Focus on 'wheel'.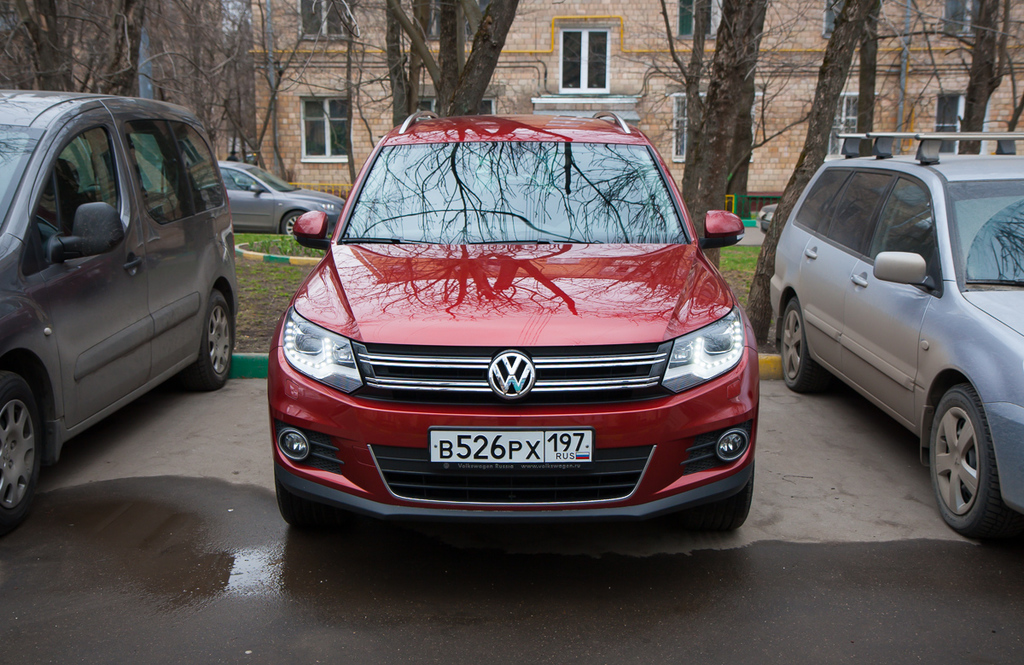
Focused at rect(0, 371, 47, 535).
